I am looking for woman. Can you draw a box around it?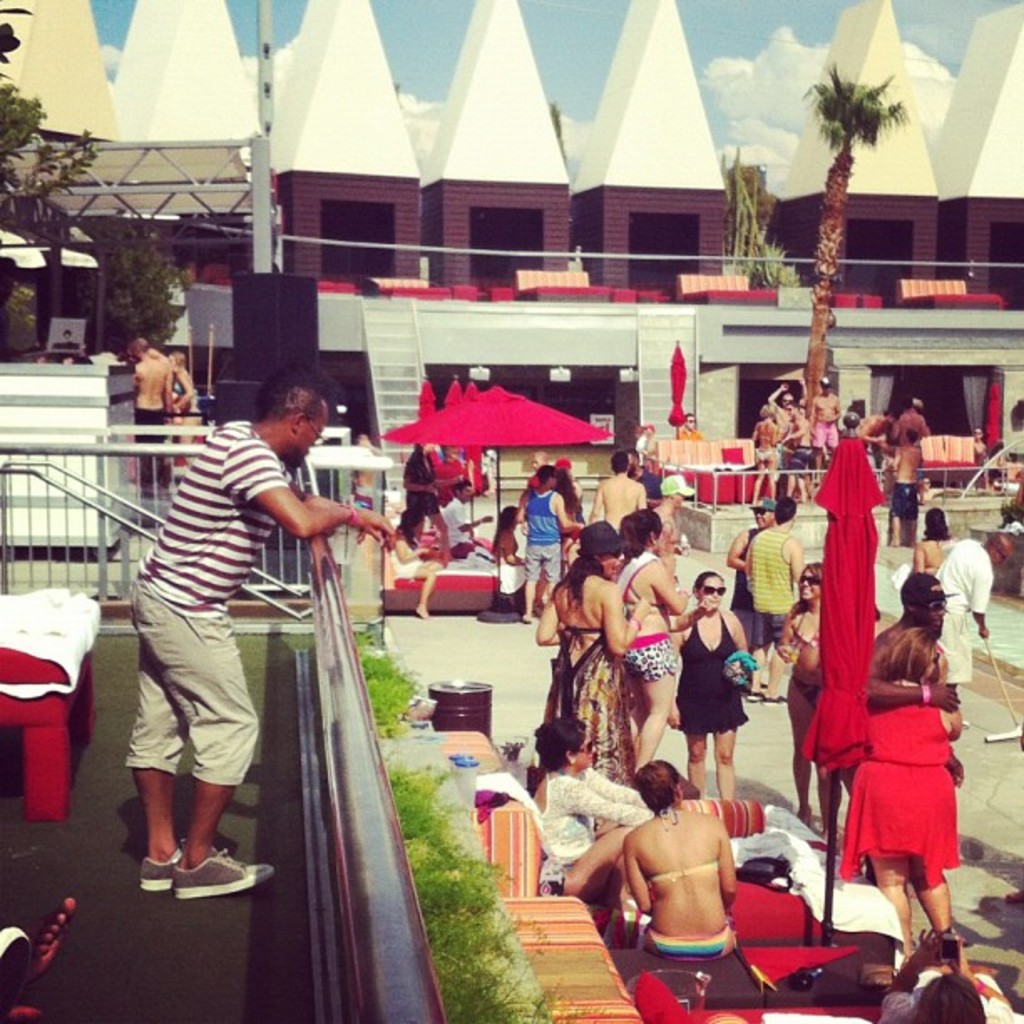
Sure, the bounding box is <region>524, 718, 653, 890</region>.
